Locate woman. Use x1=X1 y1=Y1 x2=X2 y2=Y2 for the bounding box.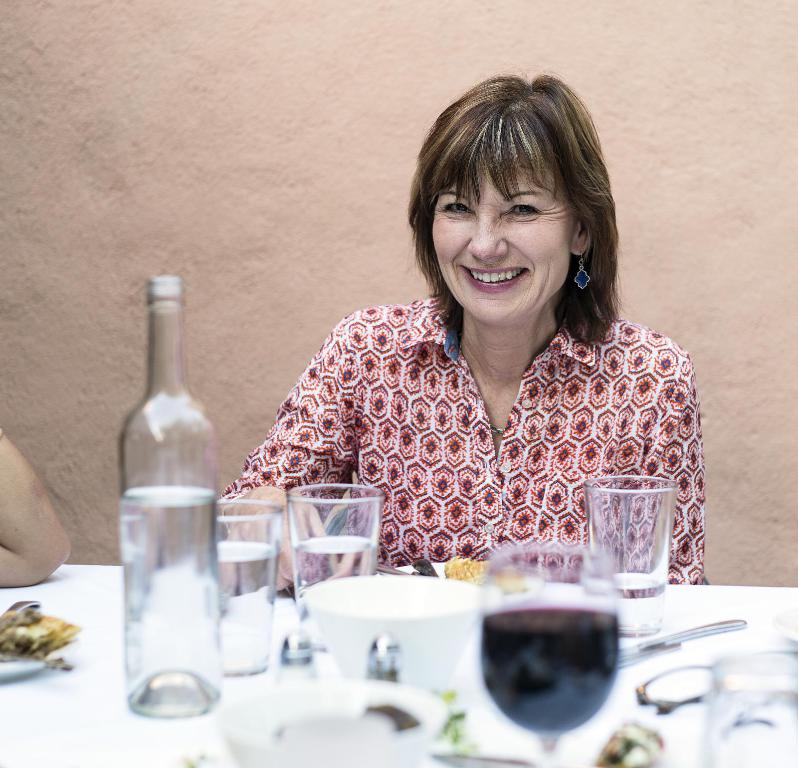
x1=204 y1=66 x2=707 y2=603.
